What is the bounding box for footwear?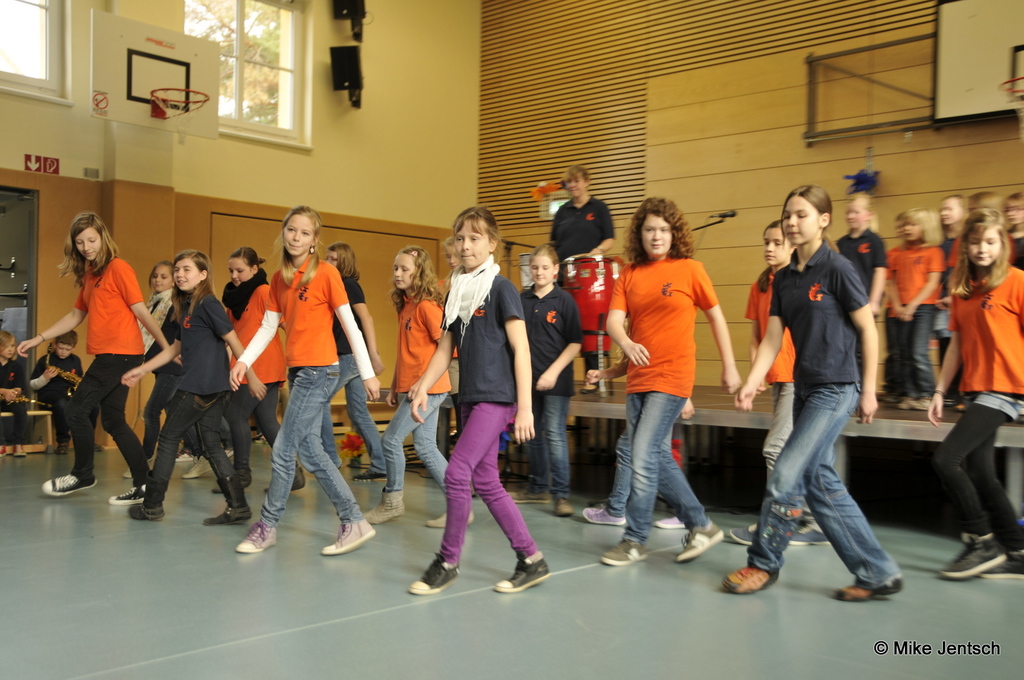
rect(320, 514, 378, 557).
